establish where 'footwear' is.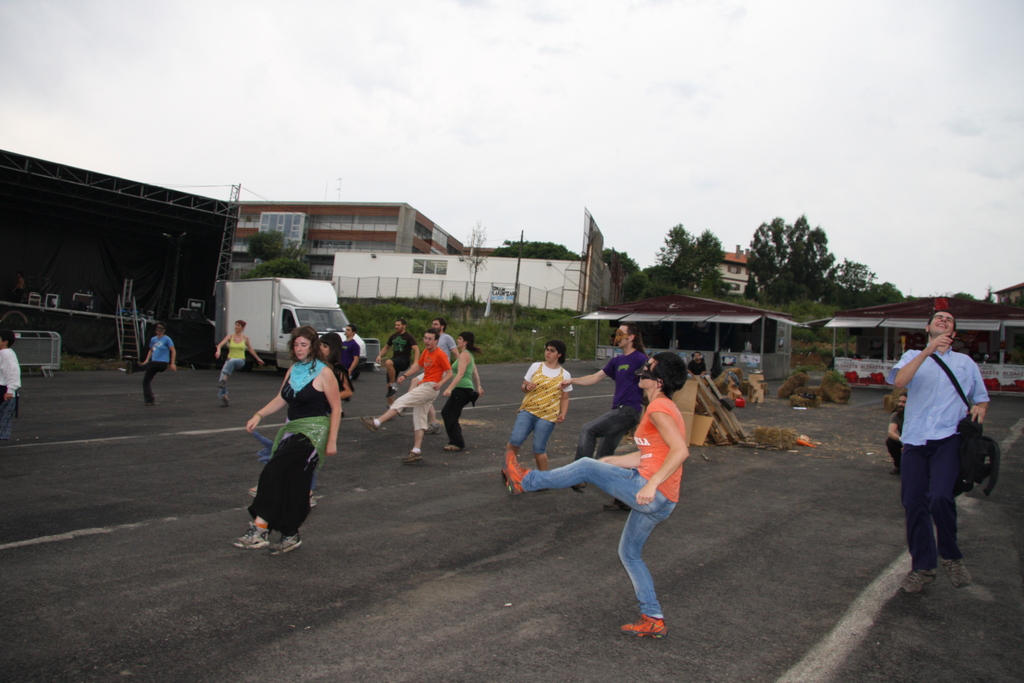
Established at box(360, 420, 381, 436).
